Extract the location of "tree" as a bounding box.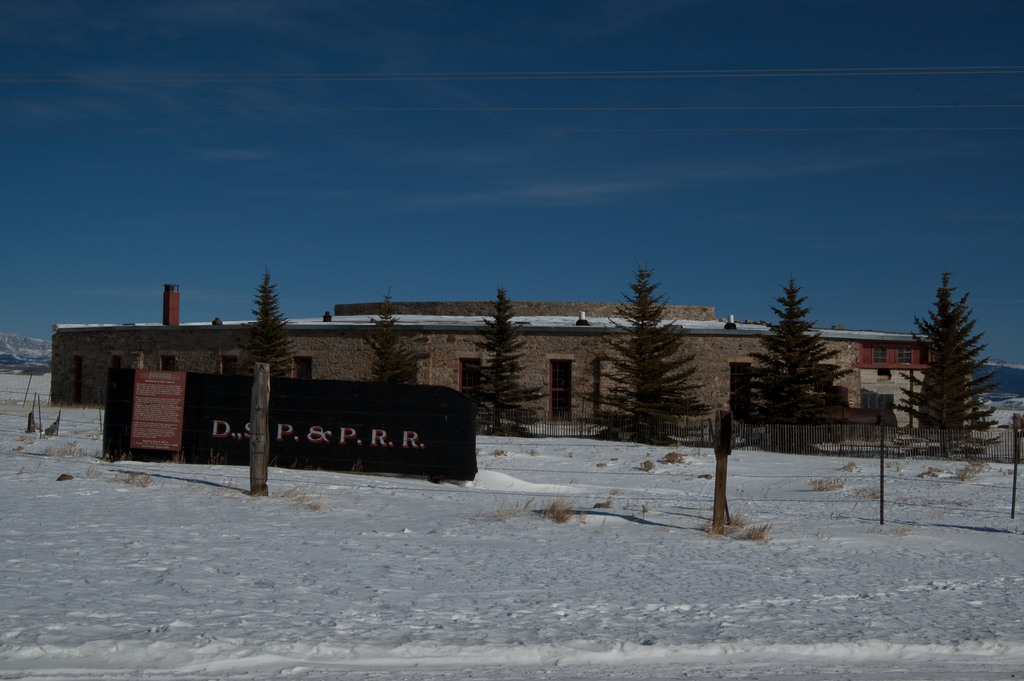
locate(915, 252, 1009, 483).
